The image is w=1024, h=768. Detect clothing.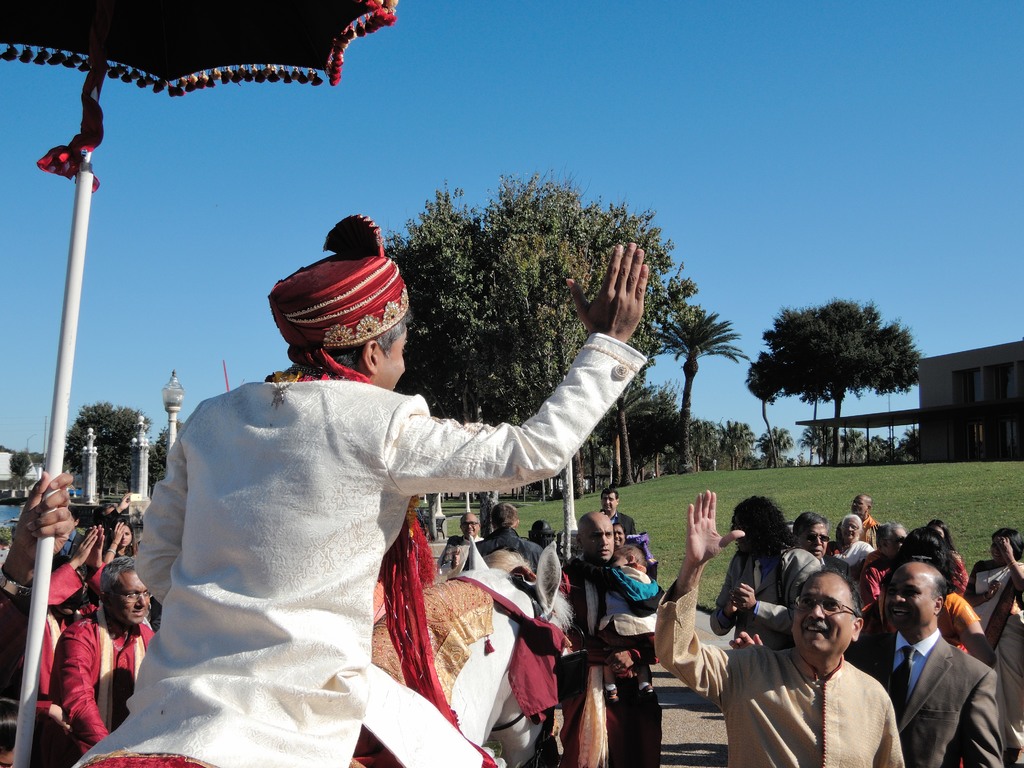
Detection: bbox(54, 621, 147, 752).
